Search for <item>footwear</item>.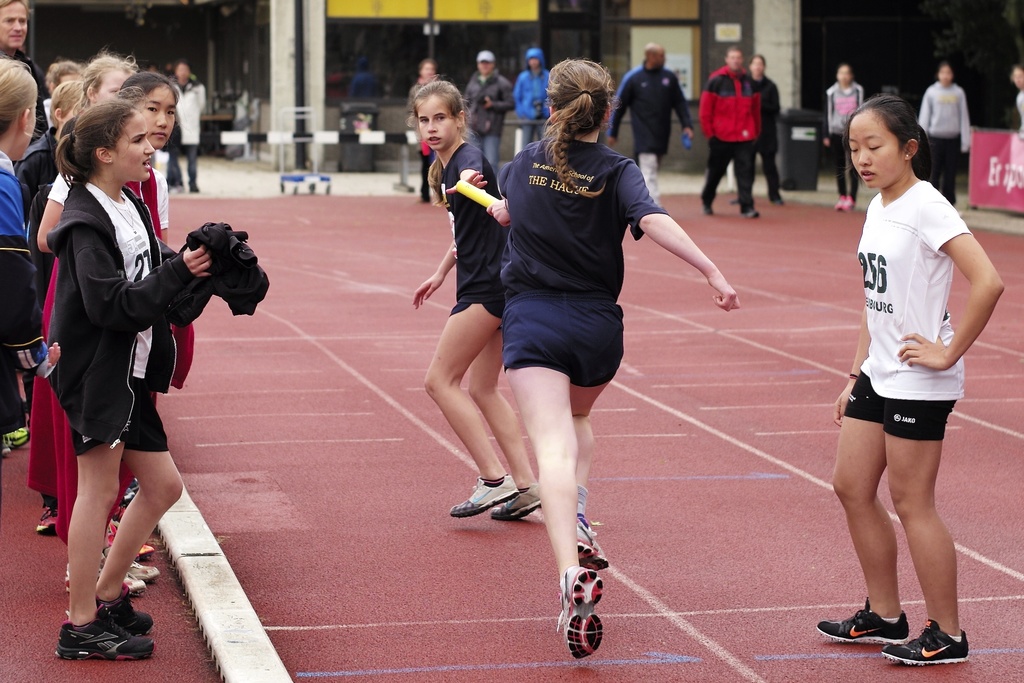
Found at [x1=59, y1=603, x2=152, y2=658].
